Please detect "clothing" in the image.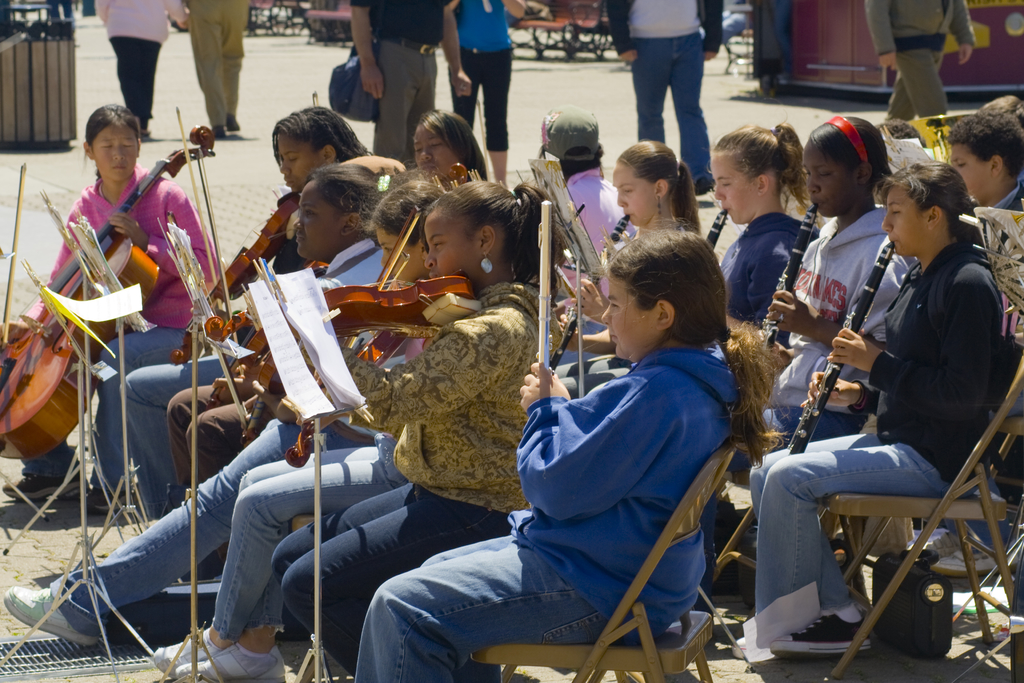
pyautogui.locateOnScreen(97, 0, 186, 126).
